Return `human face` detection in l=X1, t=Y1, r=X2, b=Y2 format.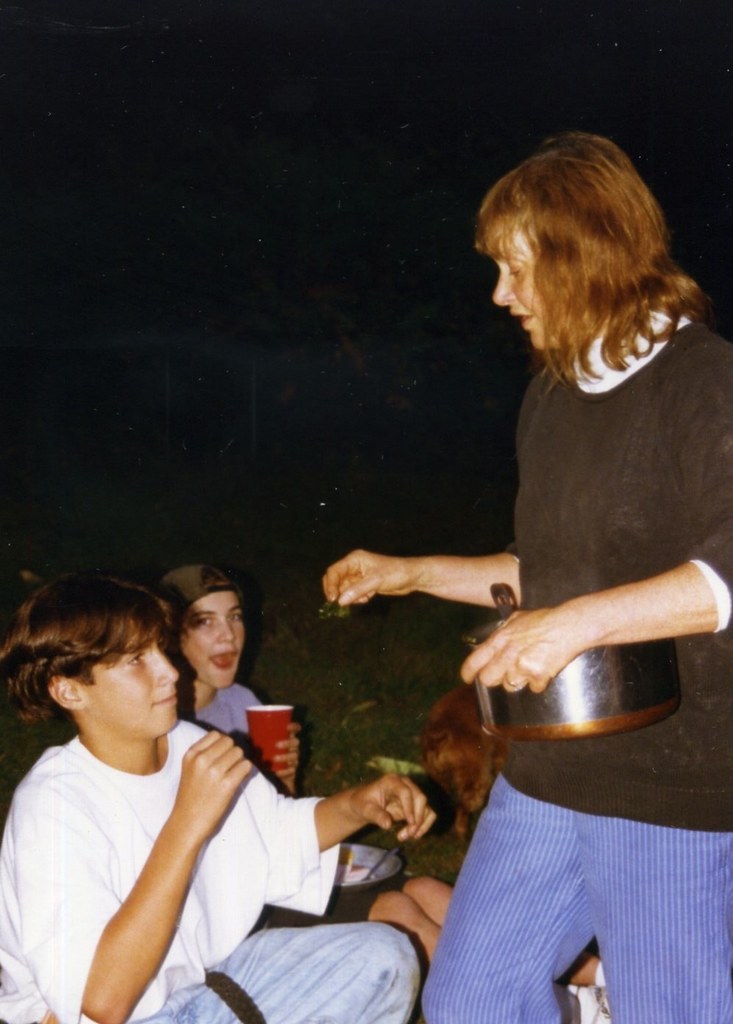
l=86, t=621, r=181, b=735.
